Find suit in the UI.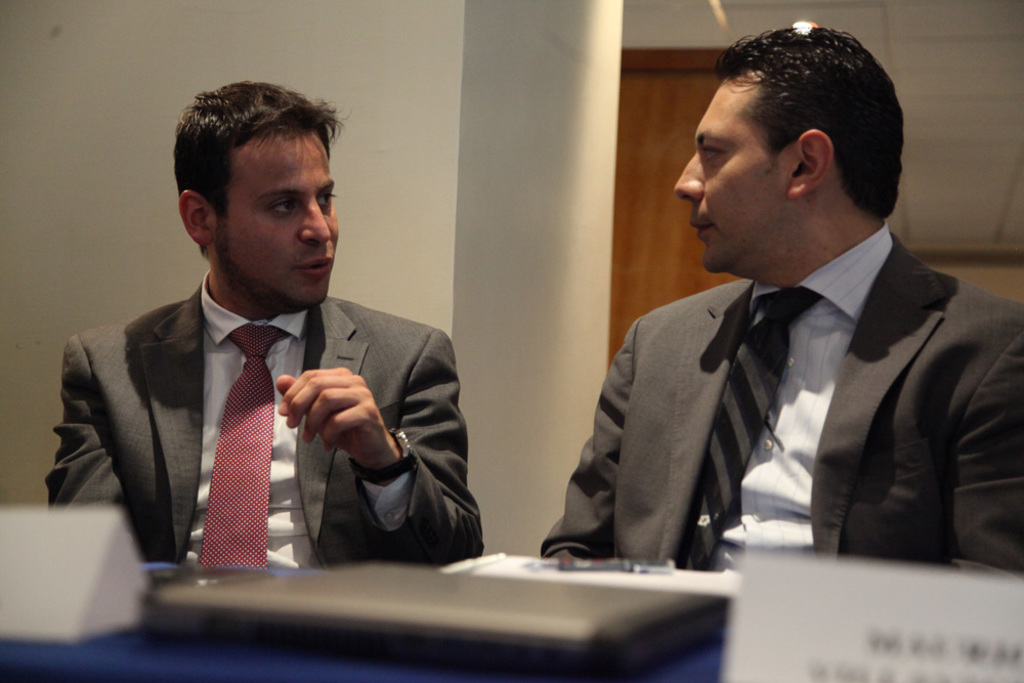
UI element at bbox=(71, 221, 494, 582).
